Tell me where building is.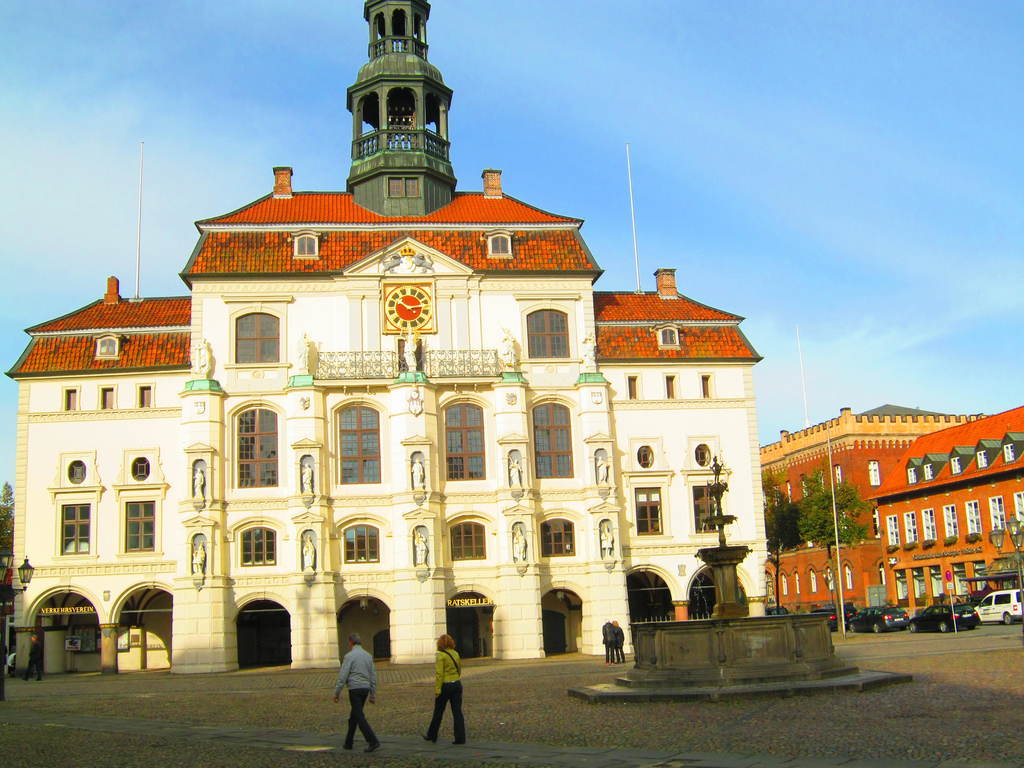
building is at x1=3, y1=163, x2=786, y2=683.
